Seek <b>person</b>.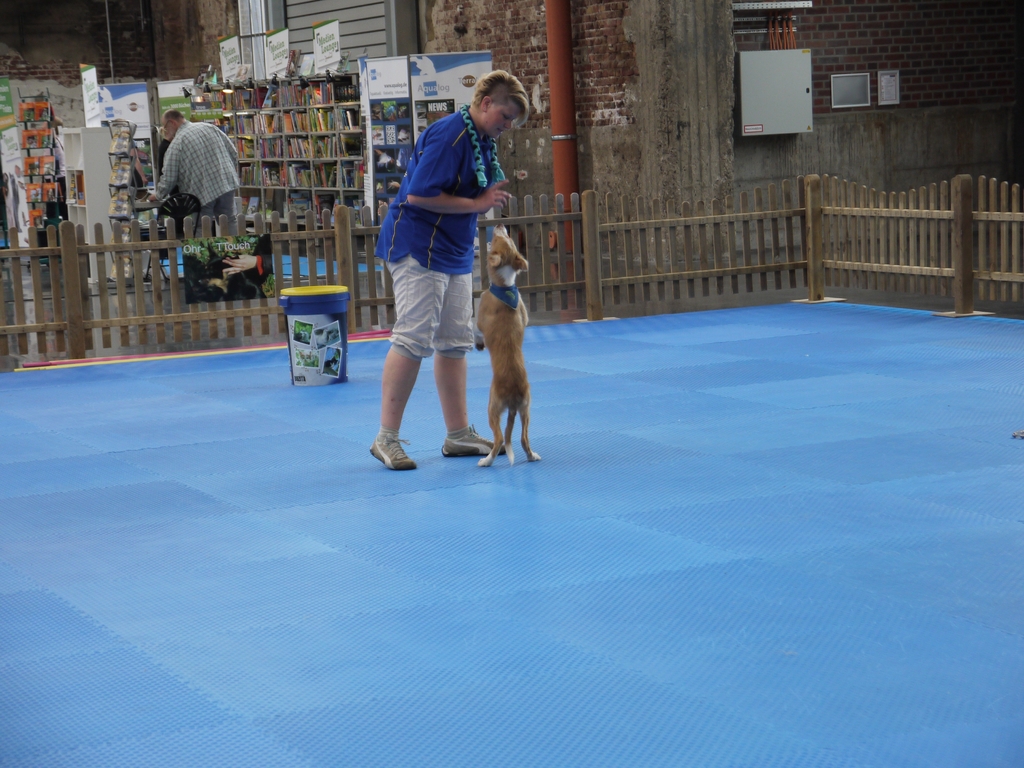
bbox=[158, 109, 237, 227].
